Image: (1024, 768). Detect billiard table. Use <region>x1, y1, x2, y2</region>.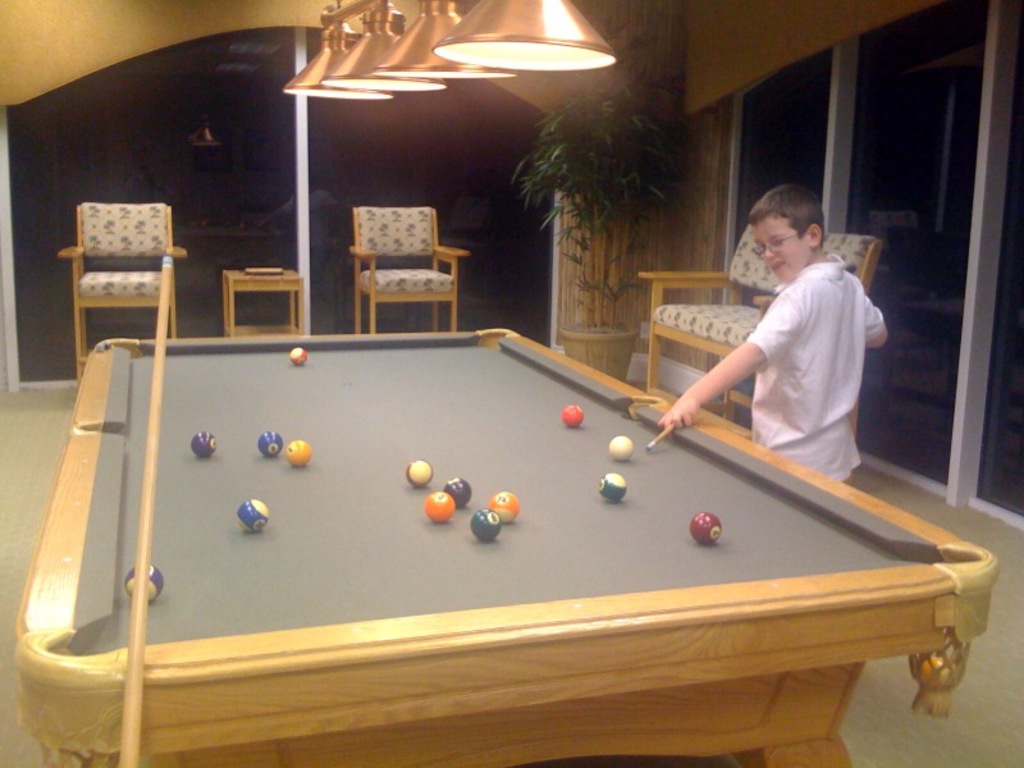
<region>8, 321, 1002, 767</region>.
